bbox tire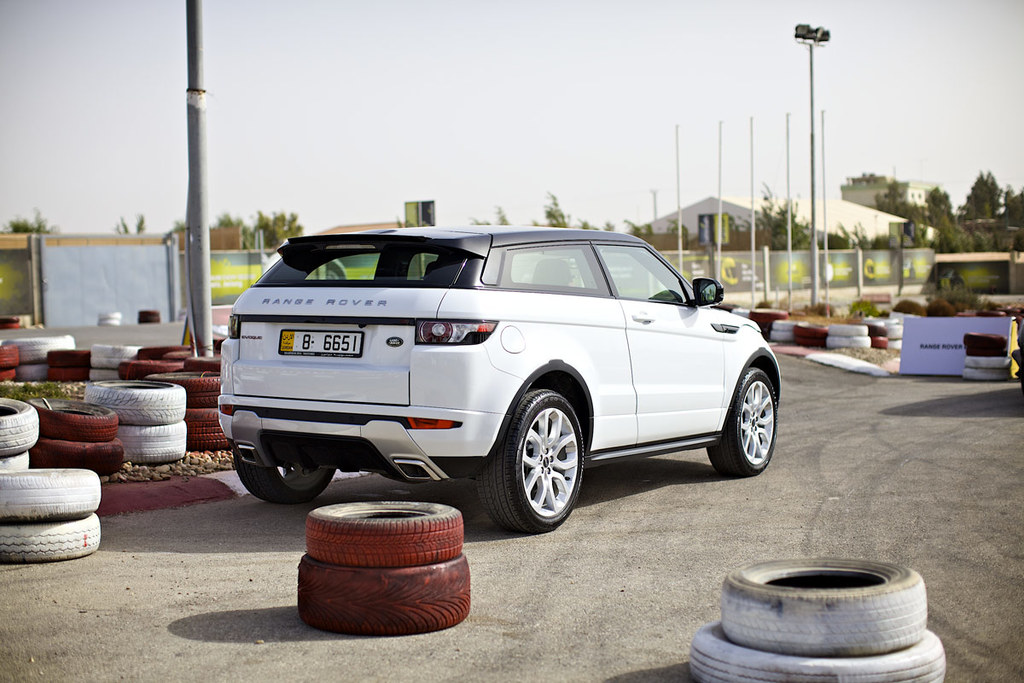
<bbox>705, 365, 781, 476</bbox>
